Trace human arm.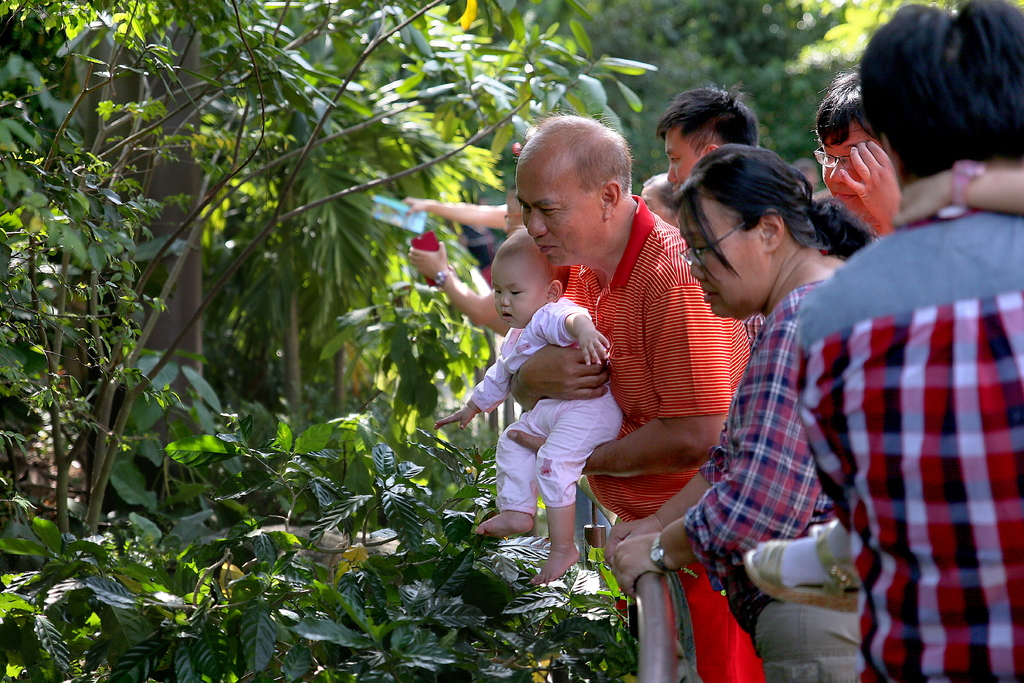
Traced to (547, 296, 615, 366).
